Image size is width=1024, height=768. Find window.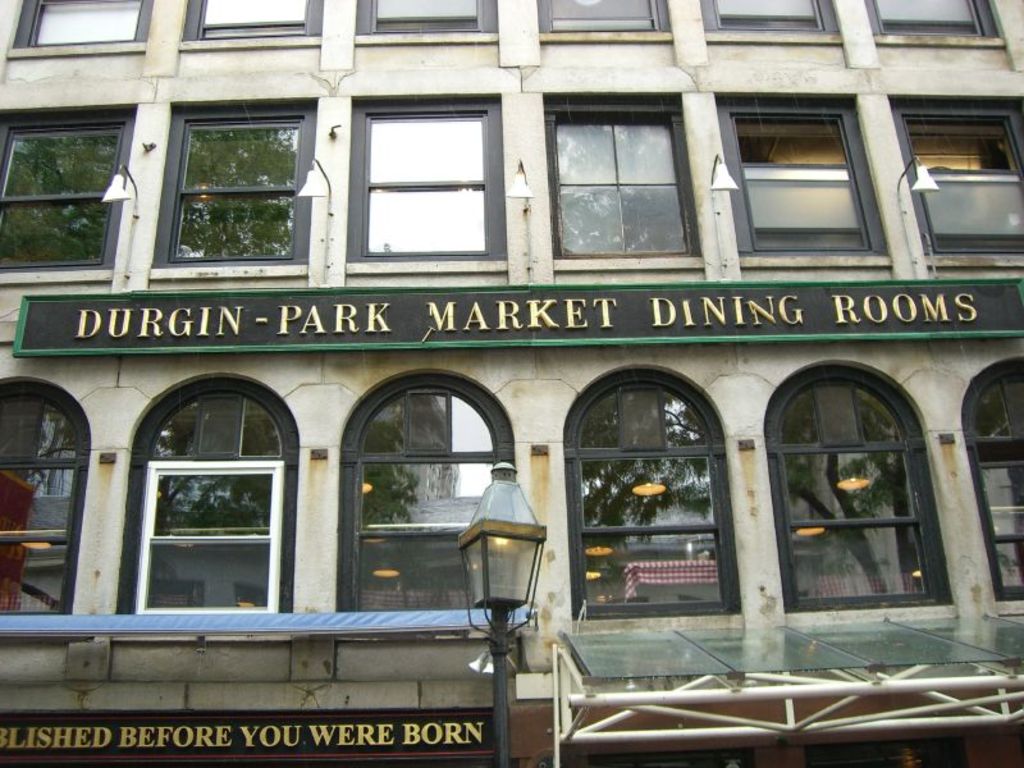
{"left": 536, "top": 0, "right": 672, "bottom": 37}.
